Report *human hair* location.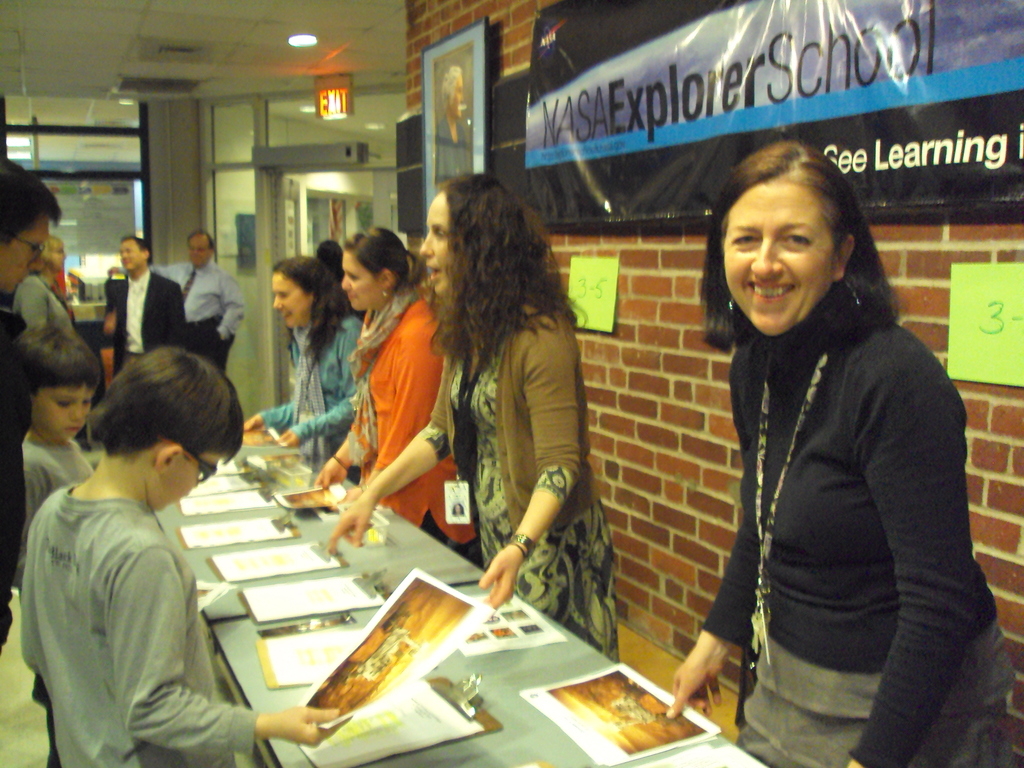
Report: [716,161,877,362].
